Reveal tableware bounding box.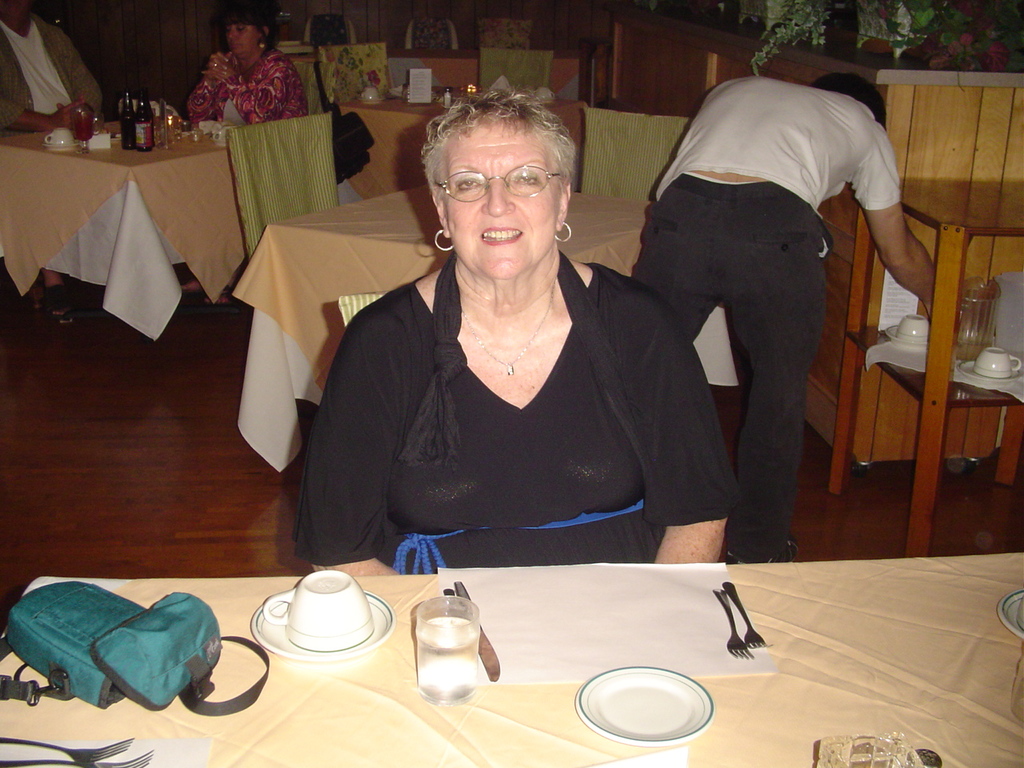
Revealed: (958, 347, 1022, 379).
